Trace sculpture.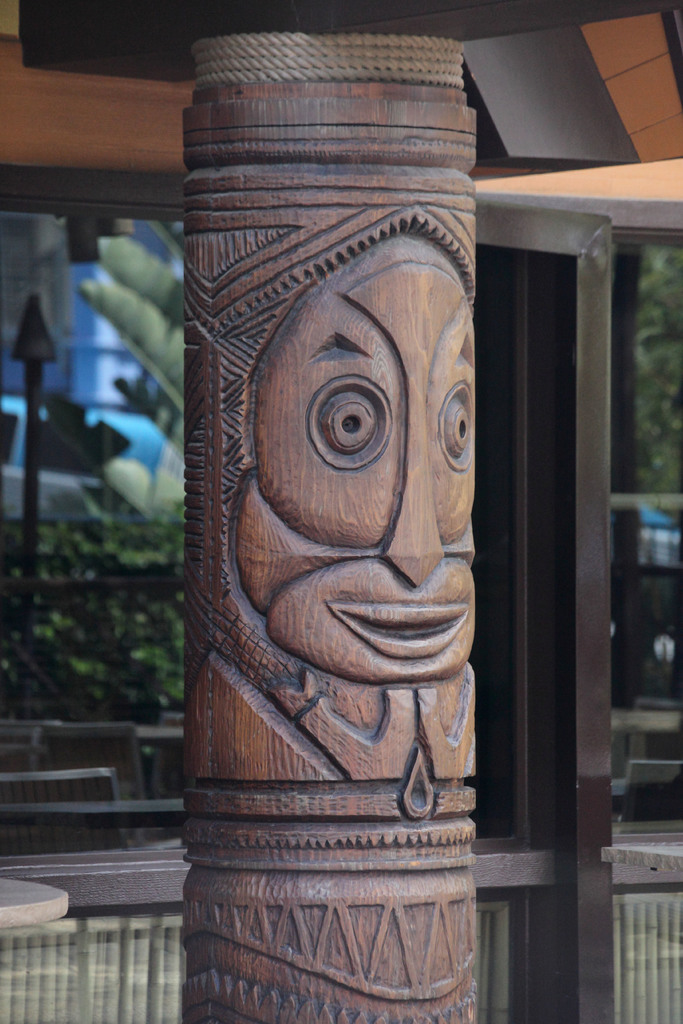
Traced to rect(210, 0, 500, 968).
